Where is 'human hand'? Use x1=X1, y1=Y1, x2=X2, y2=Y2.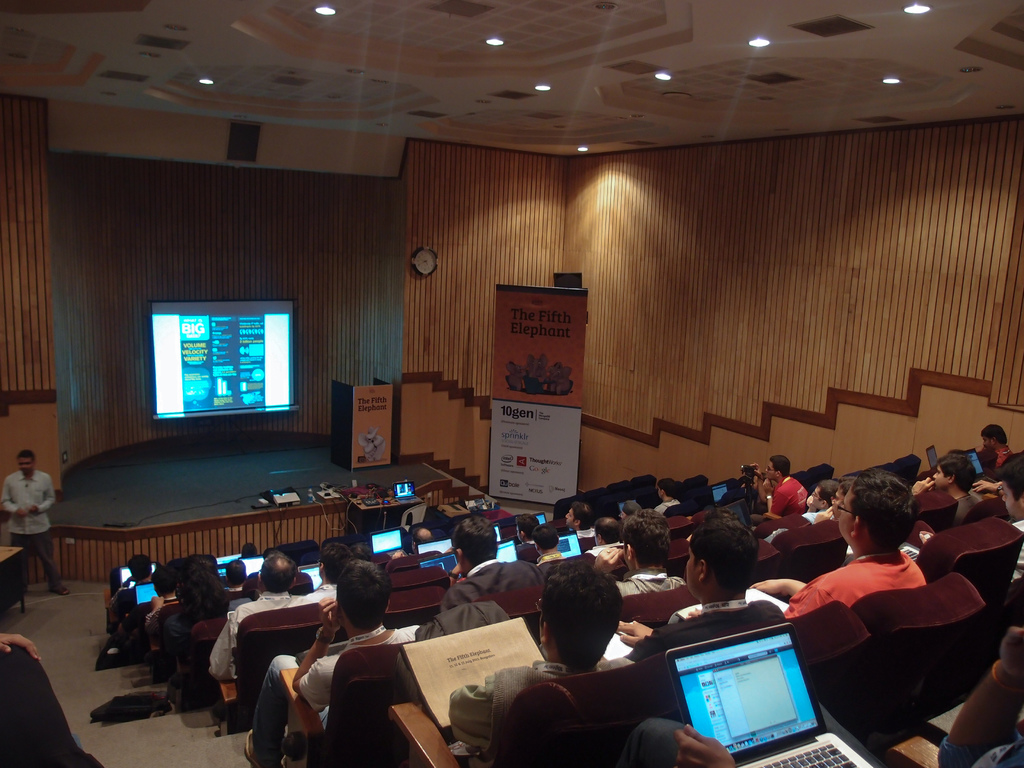
x1=762, y1=476, x2=778, y2=495.
